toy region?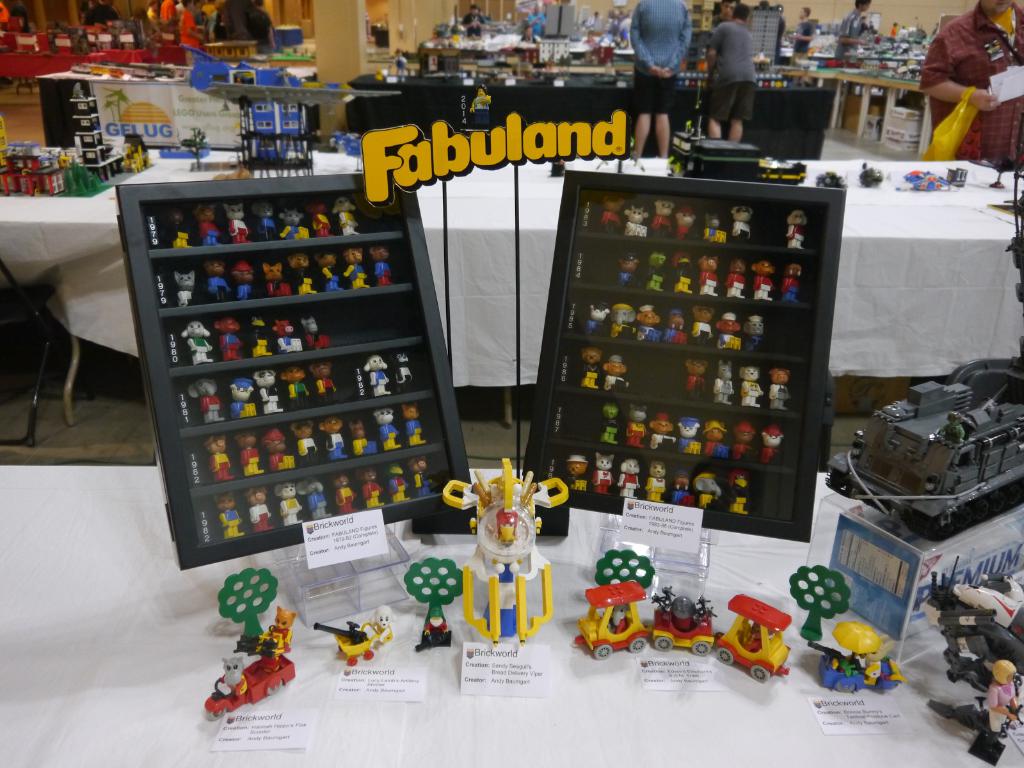
rect(362, 467, 384, 508)
